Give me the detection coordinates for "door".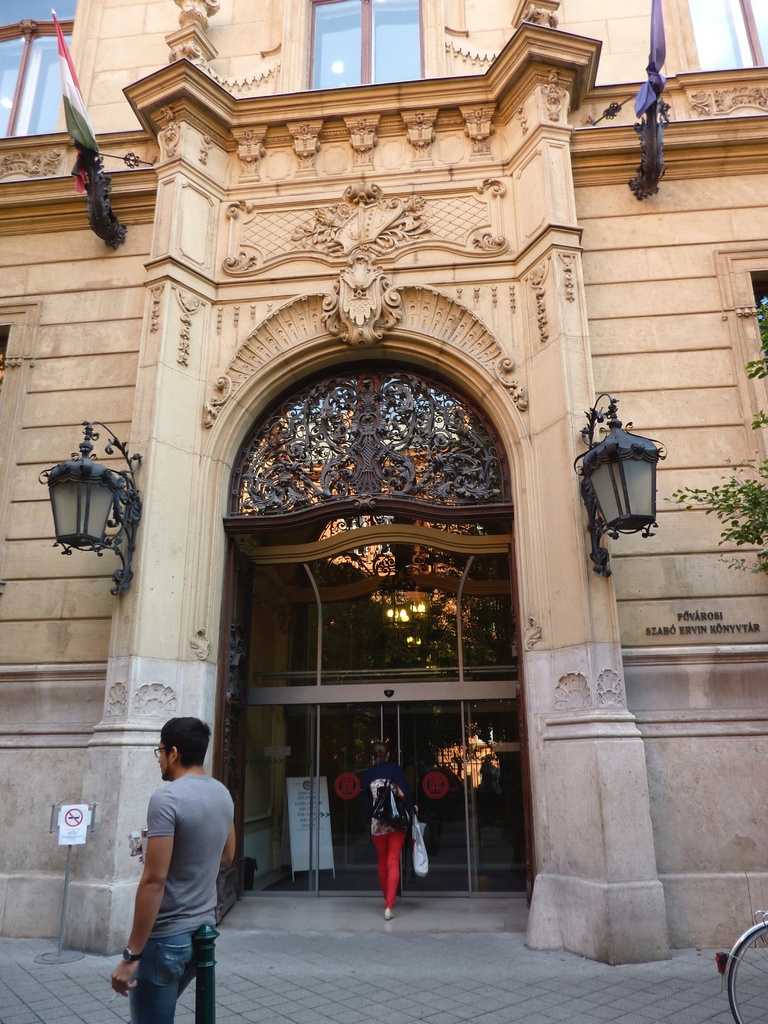
box(314, 708, 468, 899).
